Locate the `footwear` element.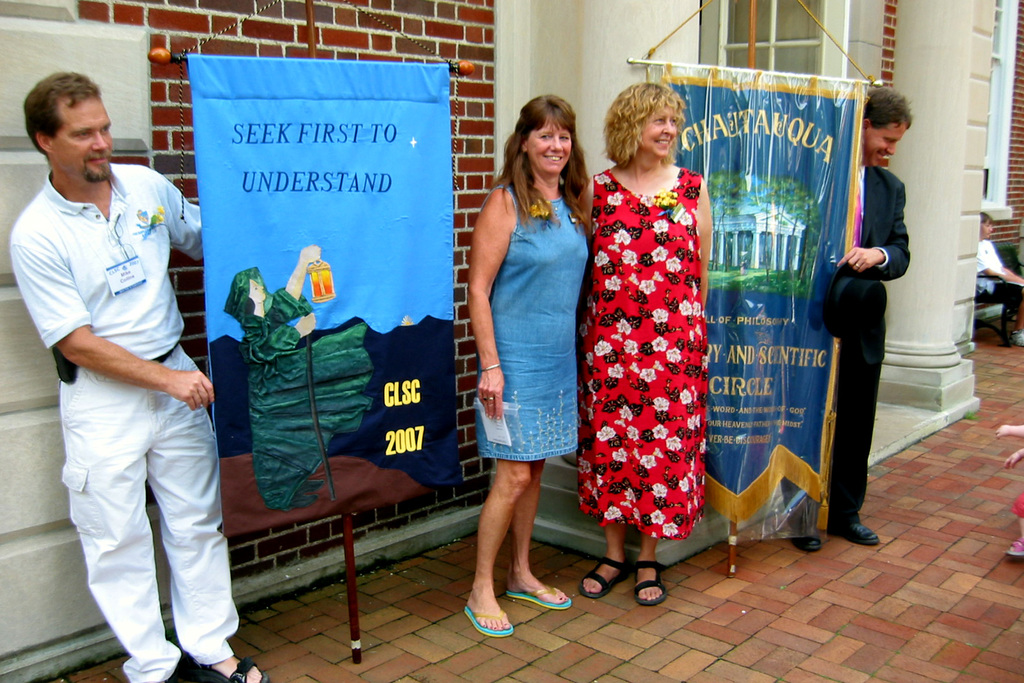
Element bbox: box(162, 654, 213, 682).
